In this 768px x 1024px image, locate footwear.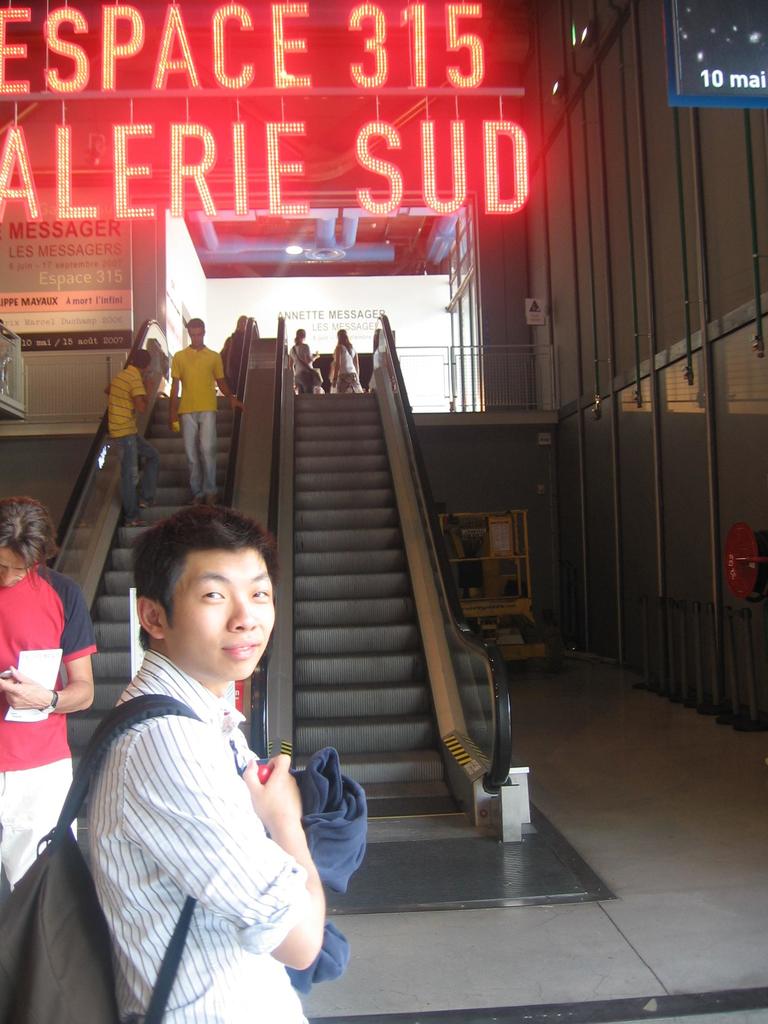
Bounding box: (209, 492, 216, 504).
